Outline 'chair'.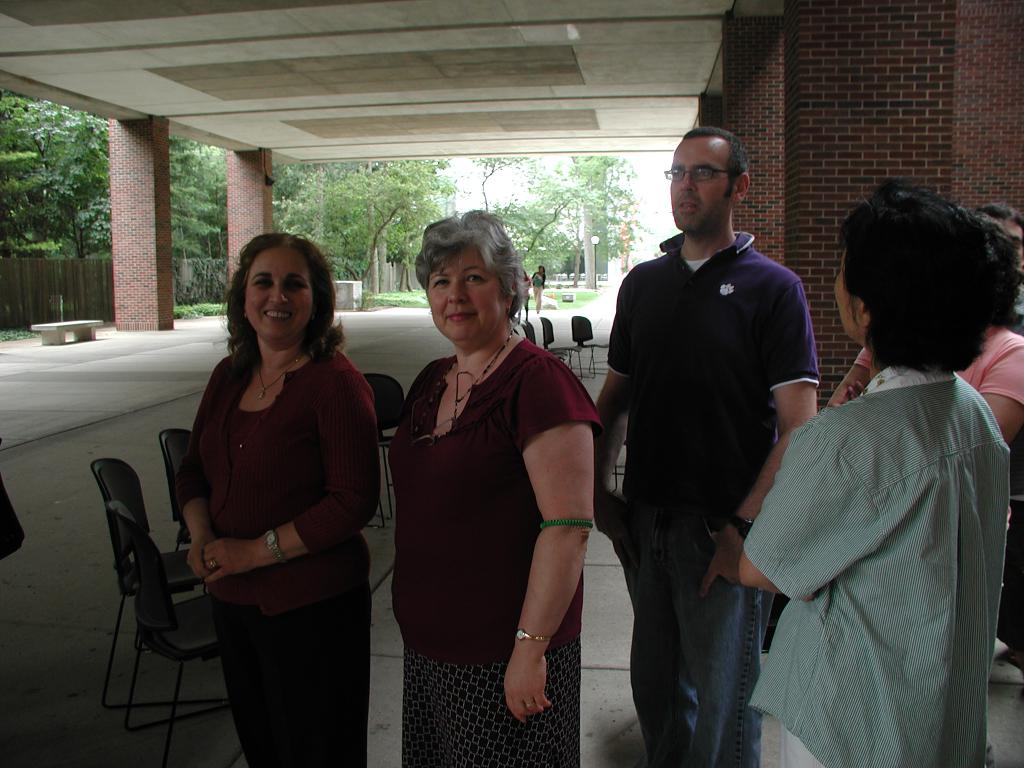
Outline: BBox(572, 312, 616, 377).
